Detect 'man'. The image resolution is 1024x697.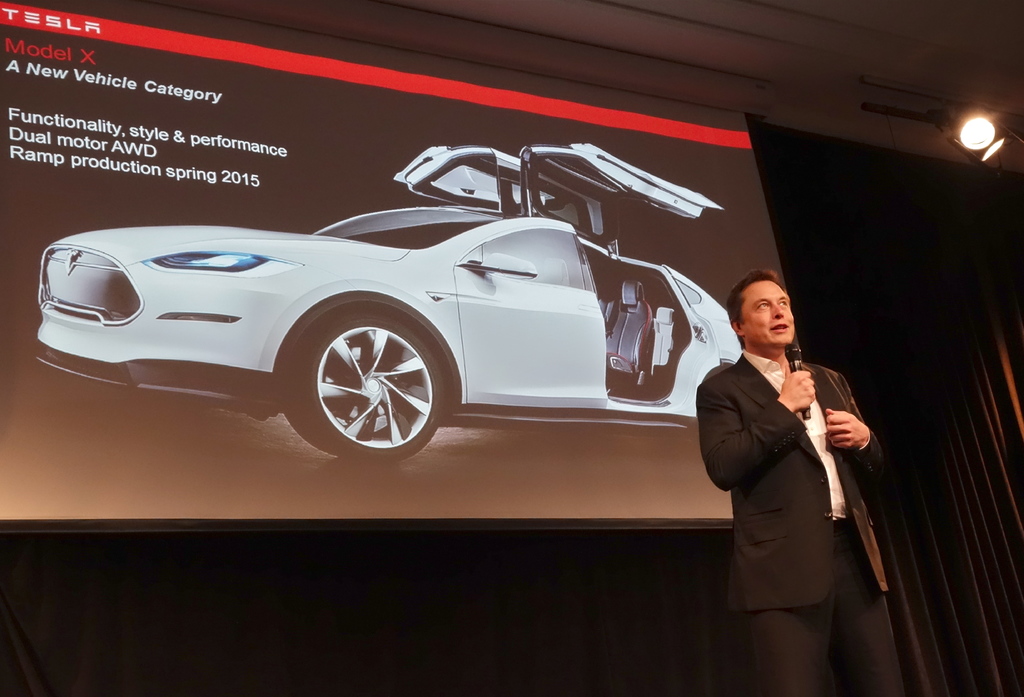
{"left": 698, "top": 270, "right": 902, "bottom": 696}.
